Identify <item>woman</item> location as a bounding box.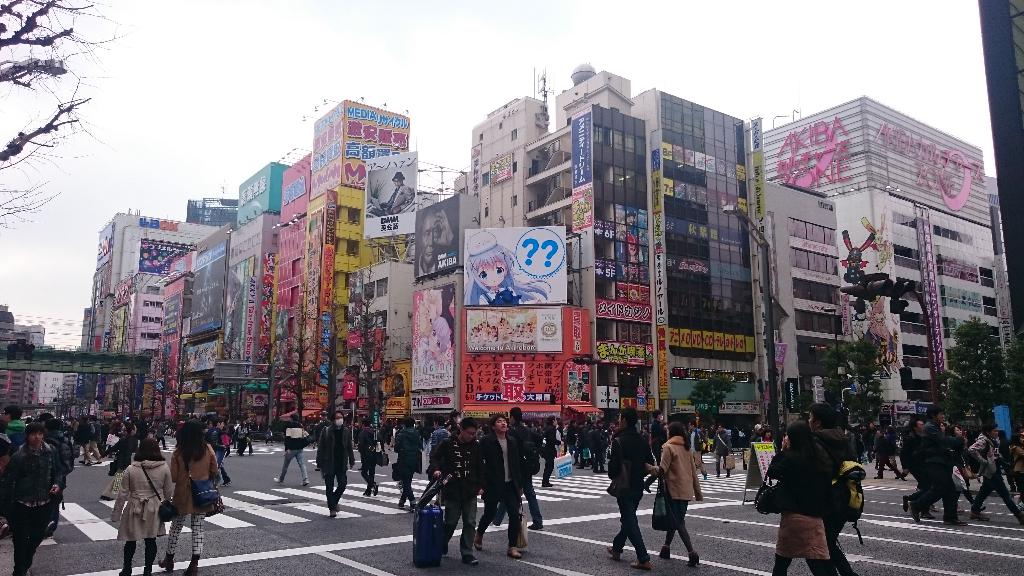
(x1=644, y1=422, x2=699, y2=566).
